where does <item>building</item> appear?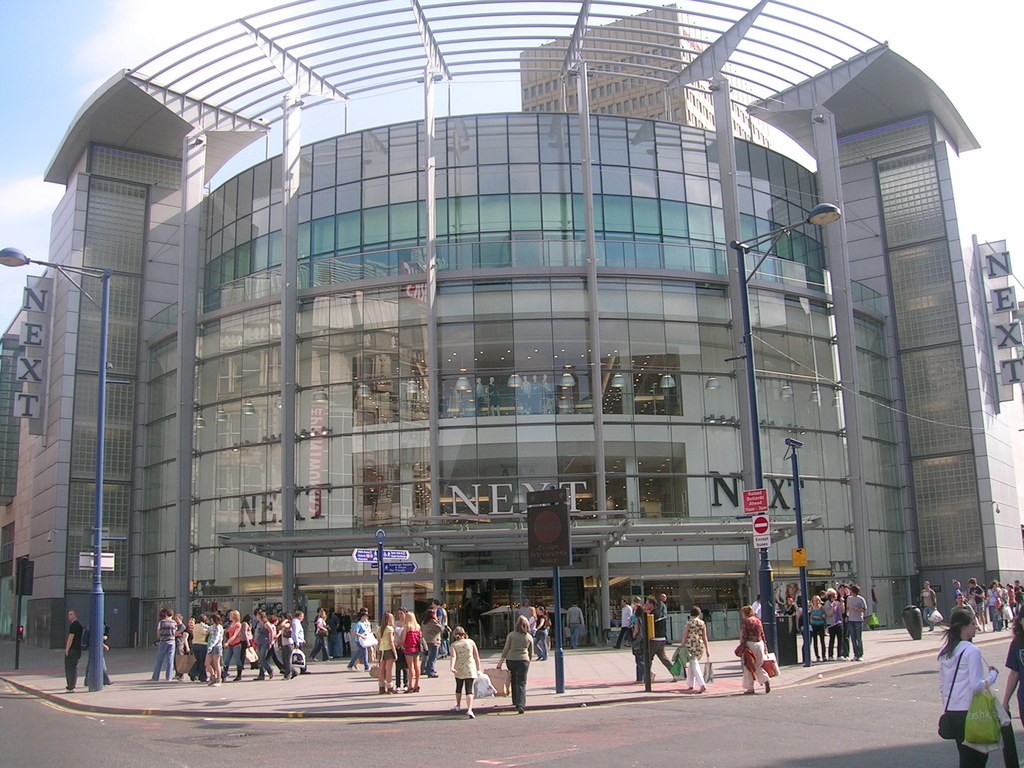
Appears at bbox=(0, 0, 1023, 669).
